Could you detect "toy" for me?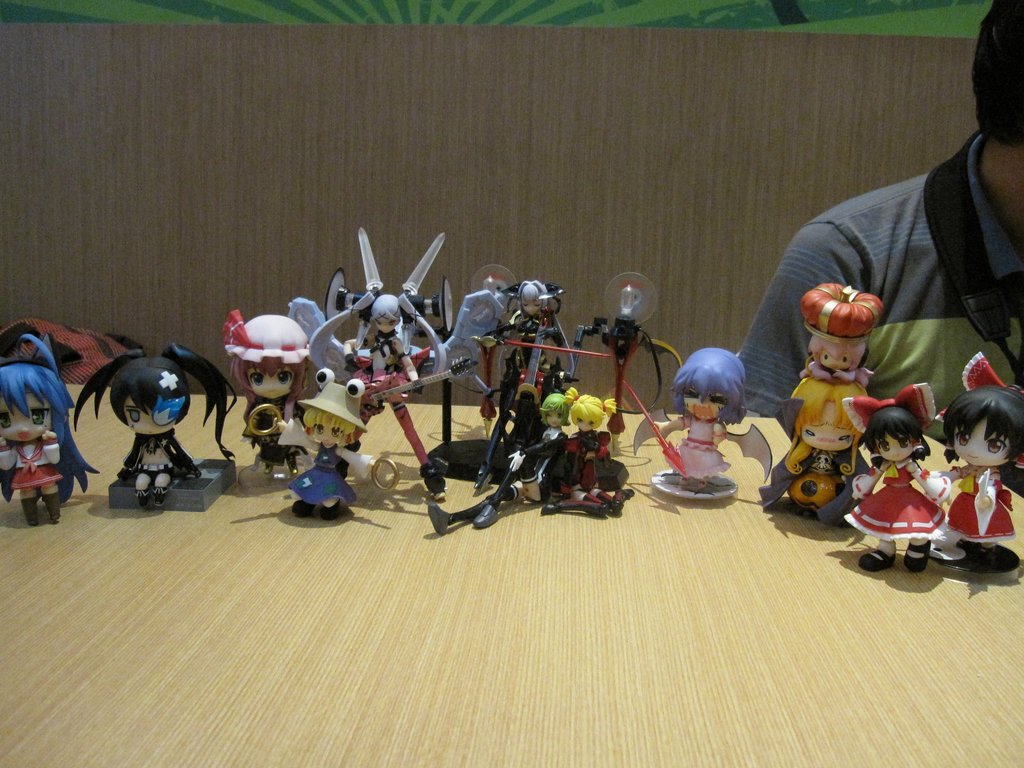
Detection result: 410/378/561/482.
